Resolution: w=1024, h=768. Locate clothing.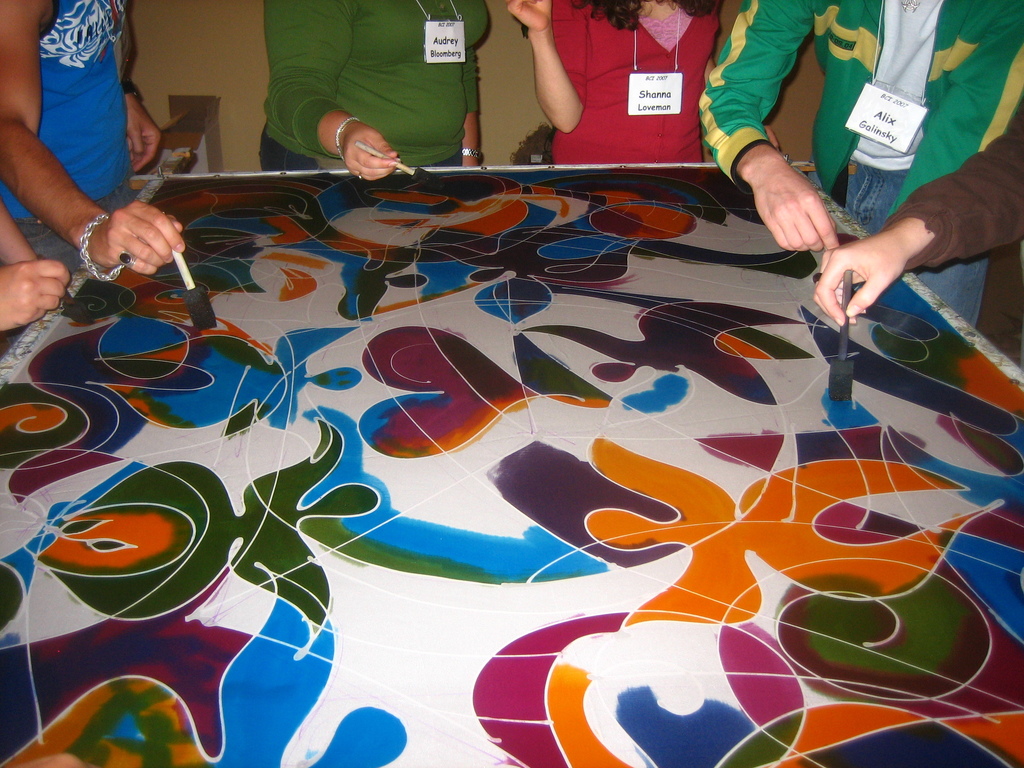
rect(243, 17, 498, 179).
